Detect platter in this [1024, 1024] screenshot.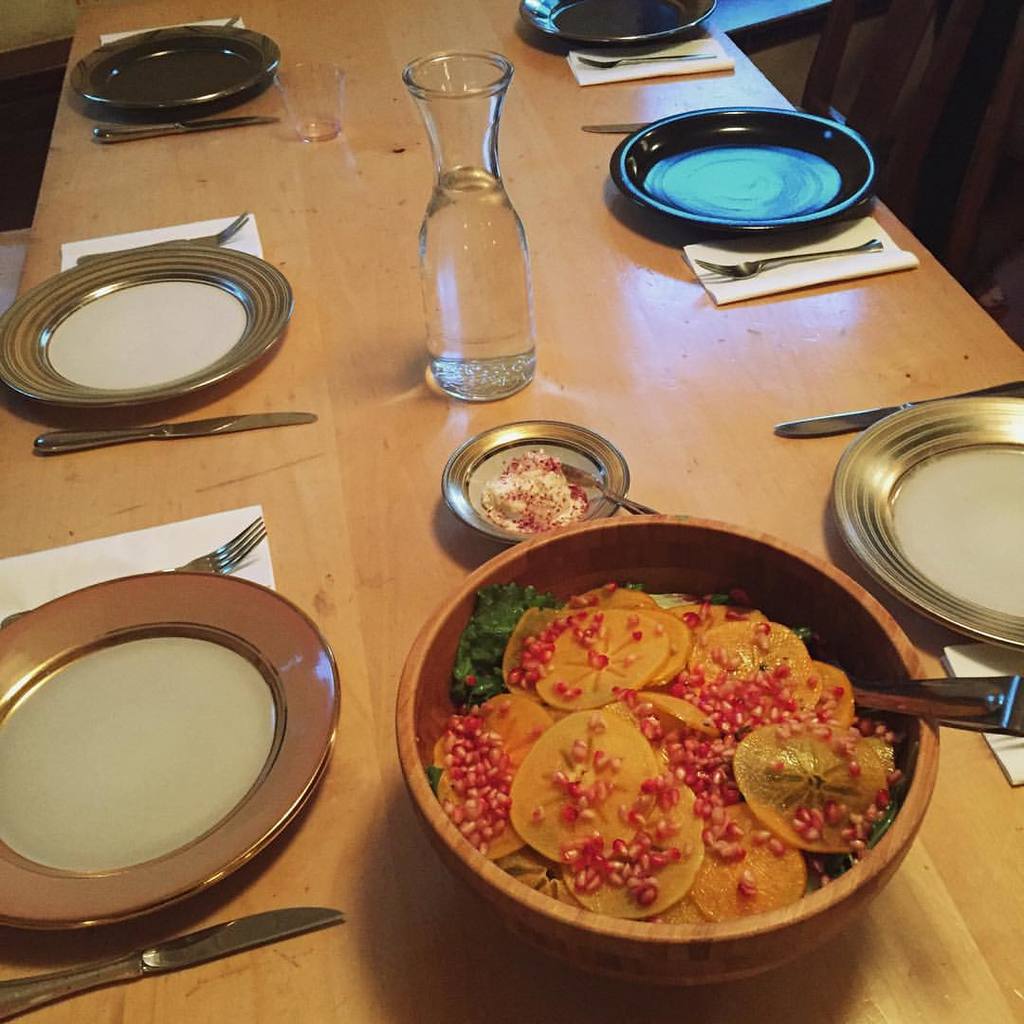
Detection: x1=0 y1=576 x2=347 y2=920.
